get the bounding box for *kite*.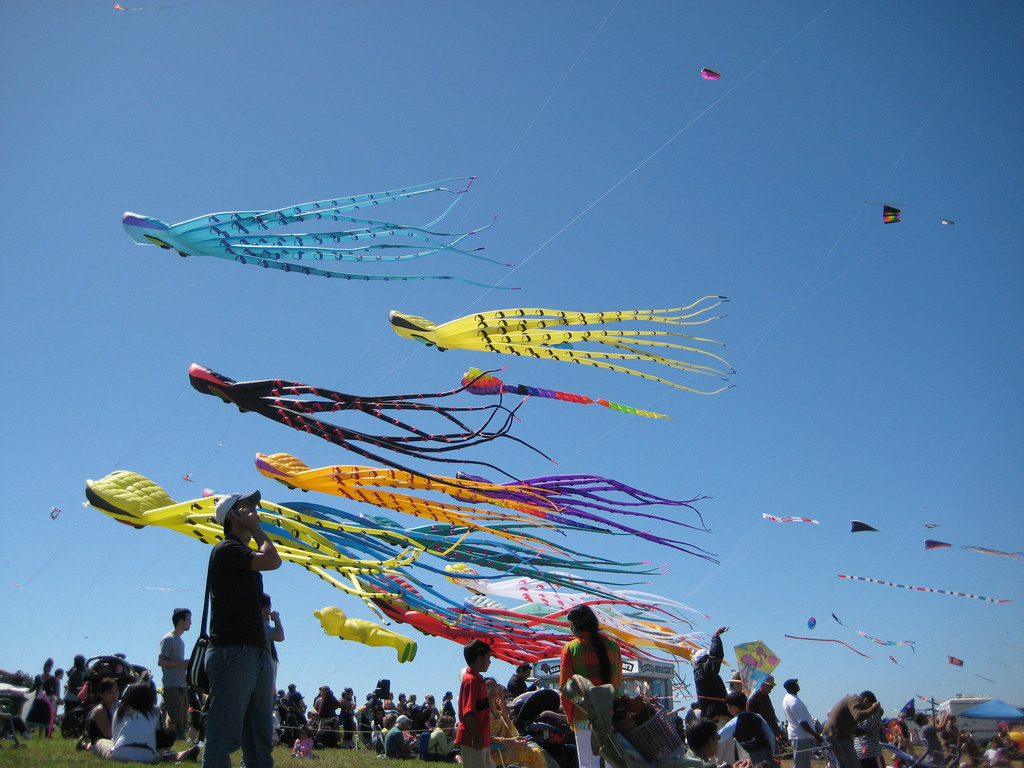
(left=312, top=604, right=420, bottom=664).
